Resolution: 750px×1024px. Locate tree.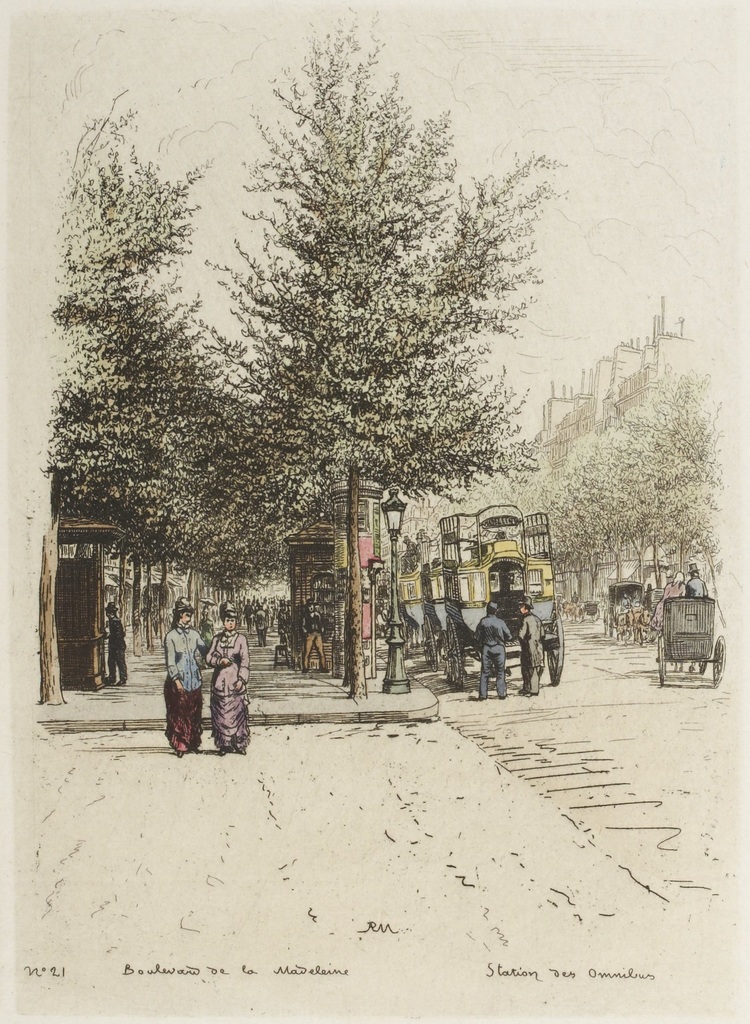
[44, 73, 240, 666].
